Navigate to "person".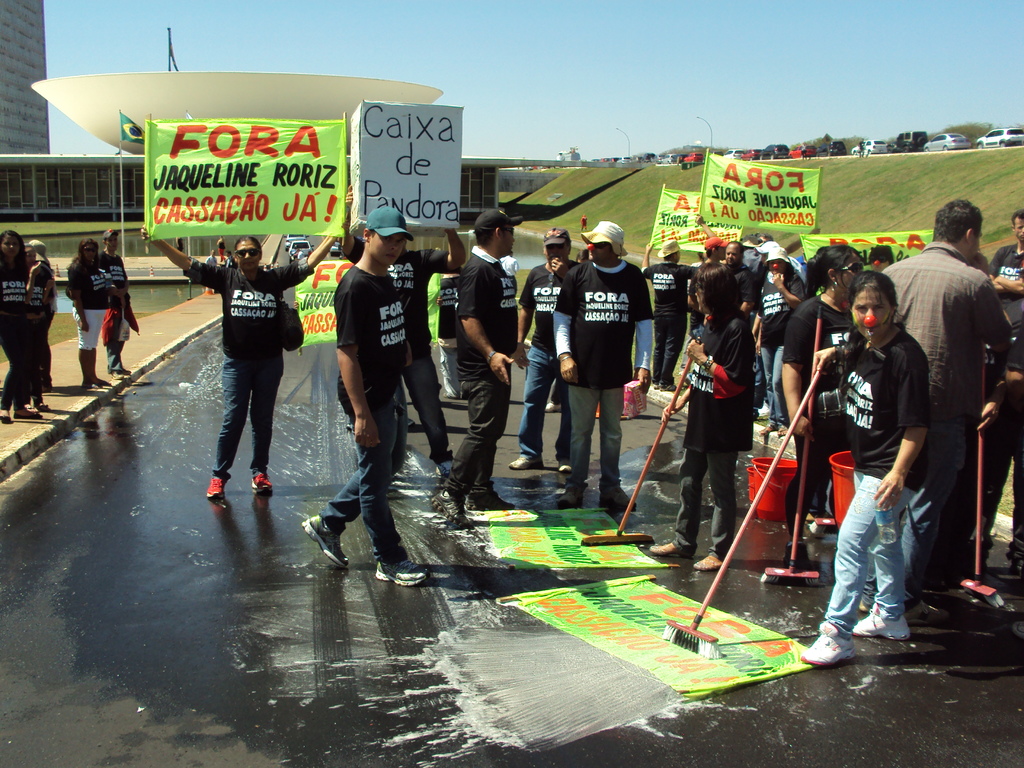
Navigation target: <region>758, 244, 805, 424</region>.
